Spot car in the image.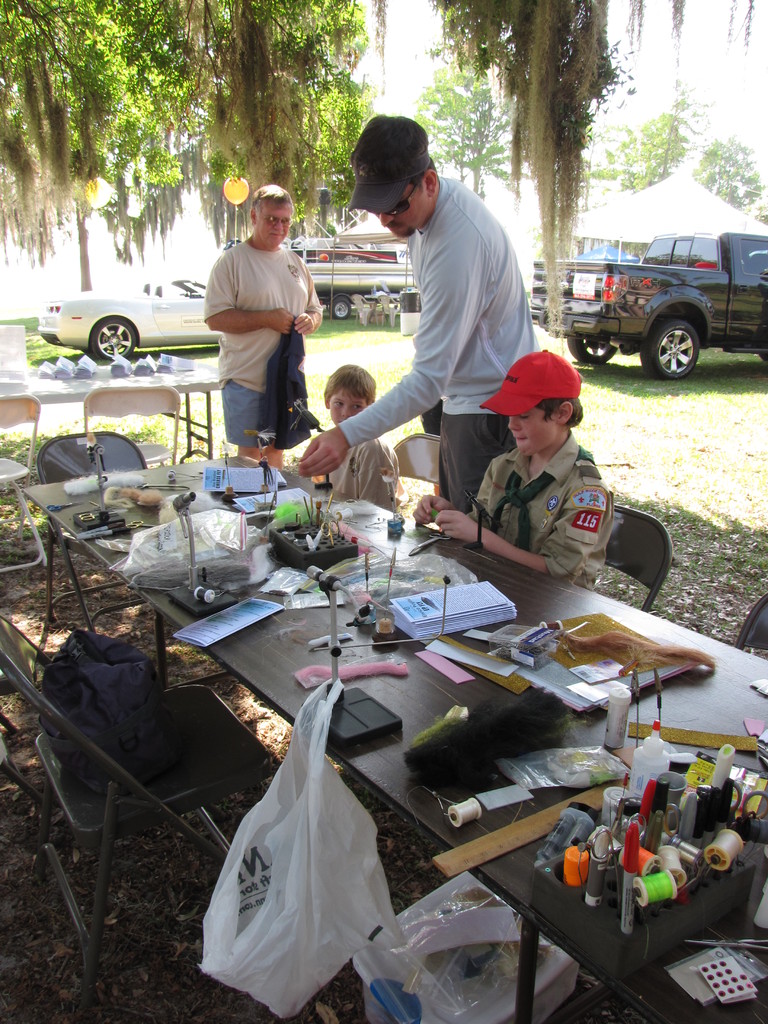
car found at region(33, 277, 226, 357).
